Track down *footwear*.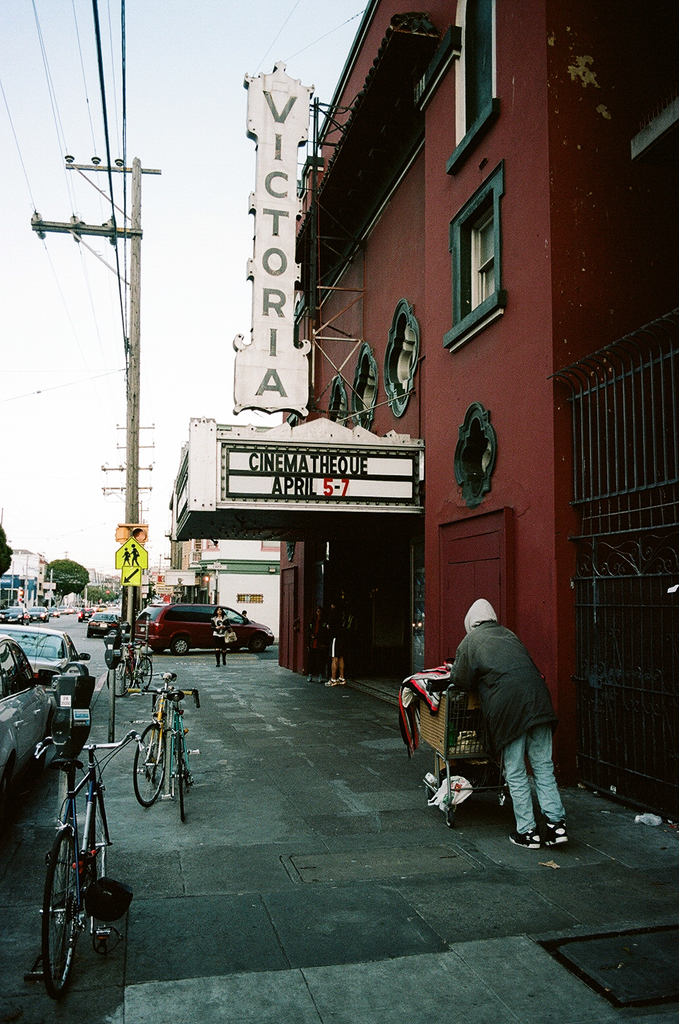
Tracked to box(544, 819, 569, 855).
